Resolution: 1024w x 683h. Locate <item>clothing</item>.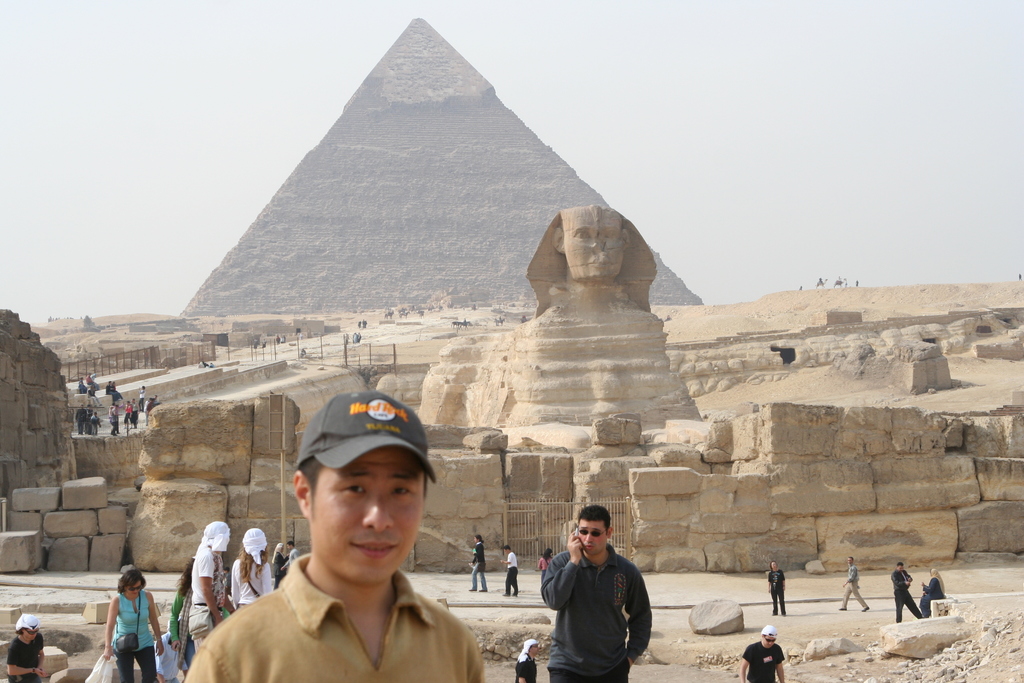
506,552,517,595.
